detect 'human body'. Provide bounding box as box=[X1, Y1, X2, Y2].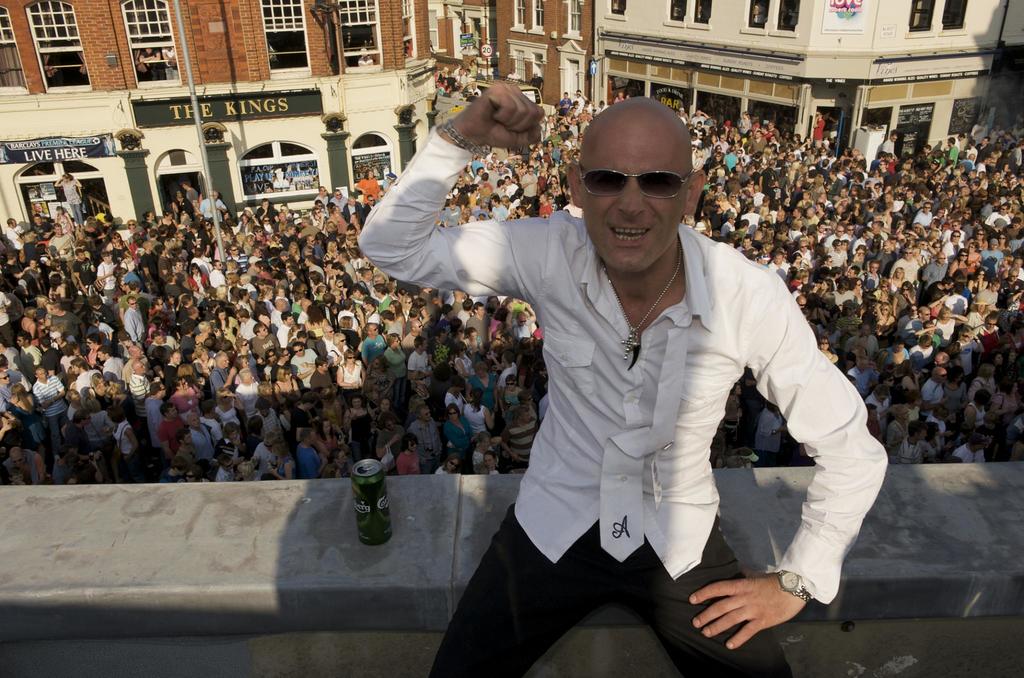
box=[278, 366, 296, 404].
